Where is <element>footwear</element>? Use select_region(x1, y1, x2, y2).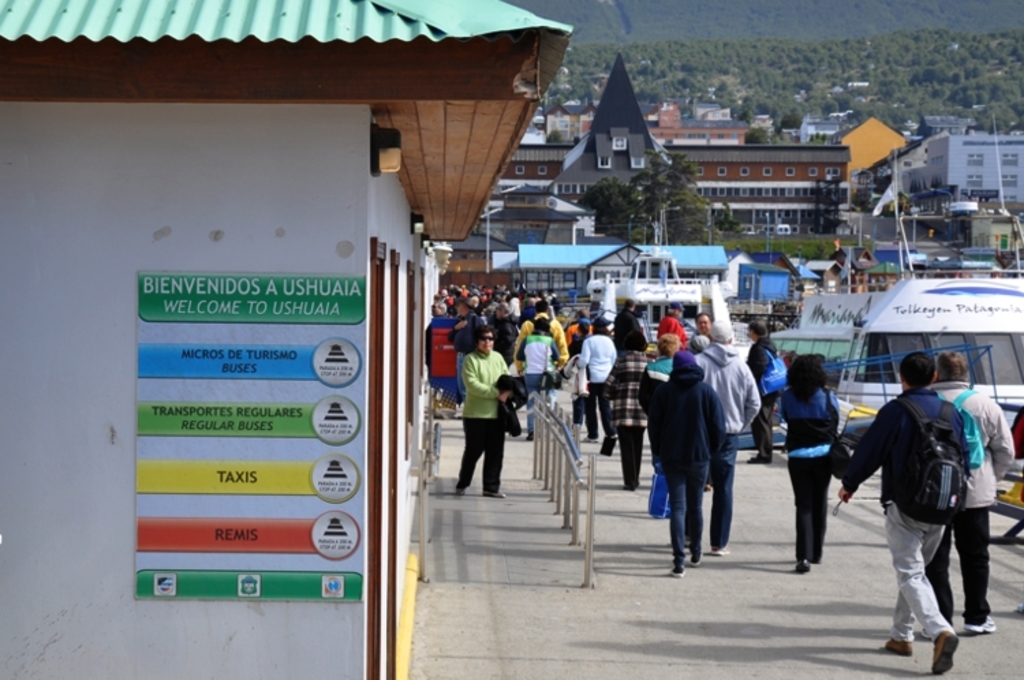
select_region(885, 639, 908, 658).
